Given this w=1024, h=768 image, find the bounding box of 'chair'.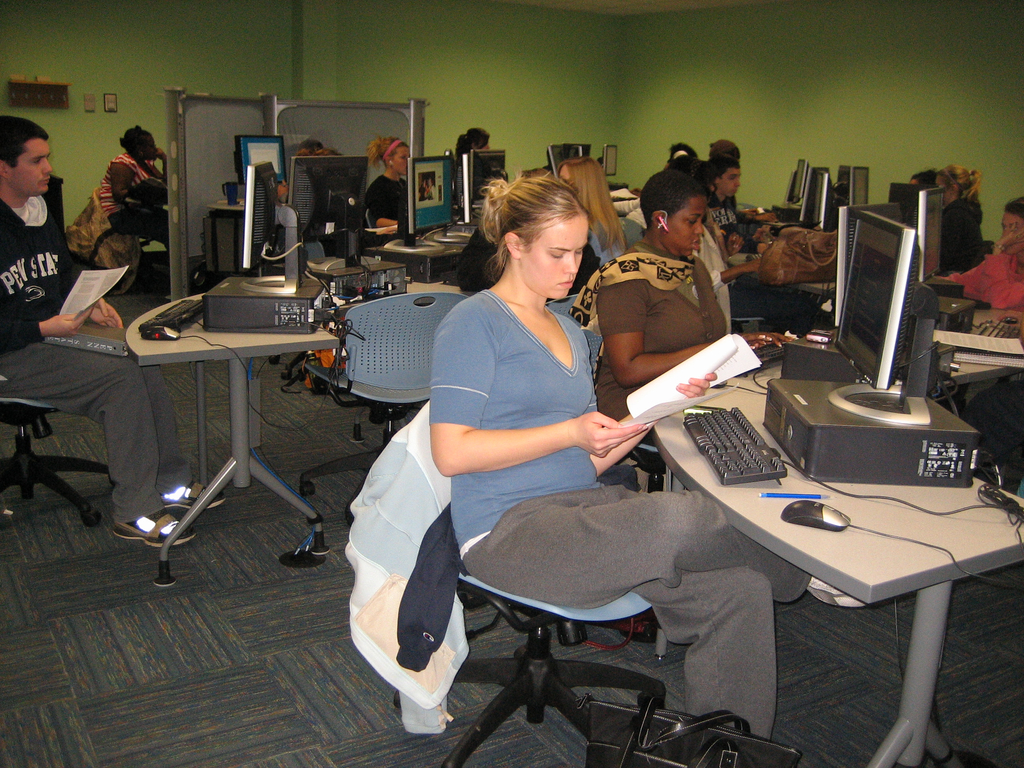
bbox=[385, 382, 726, 747].
